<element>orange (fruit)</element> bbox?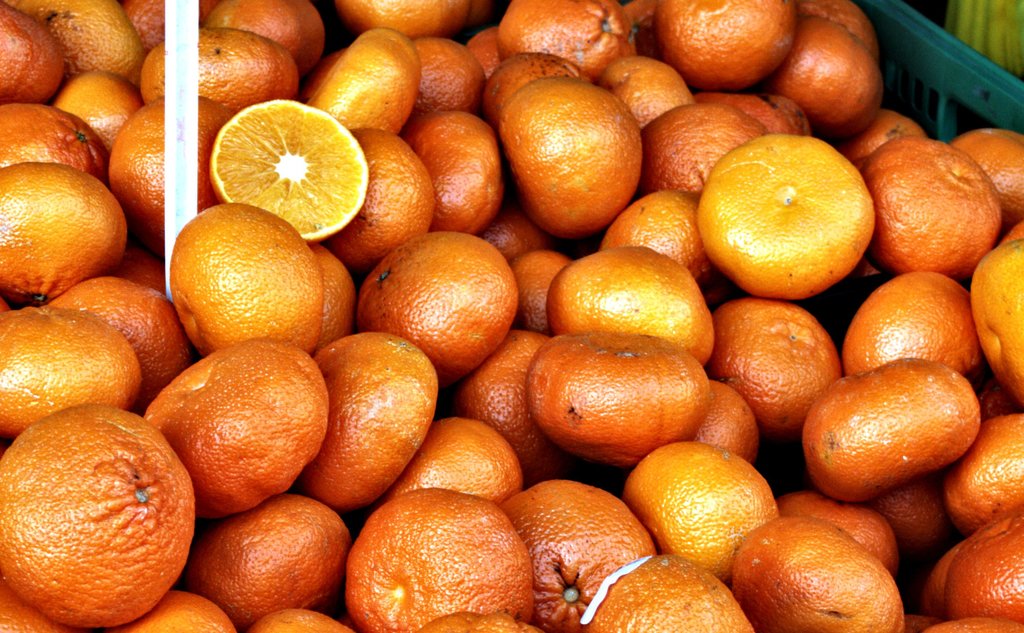
box=[4, 102, 102, 170]
